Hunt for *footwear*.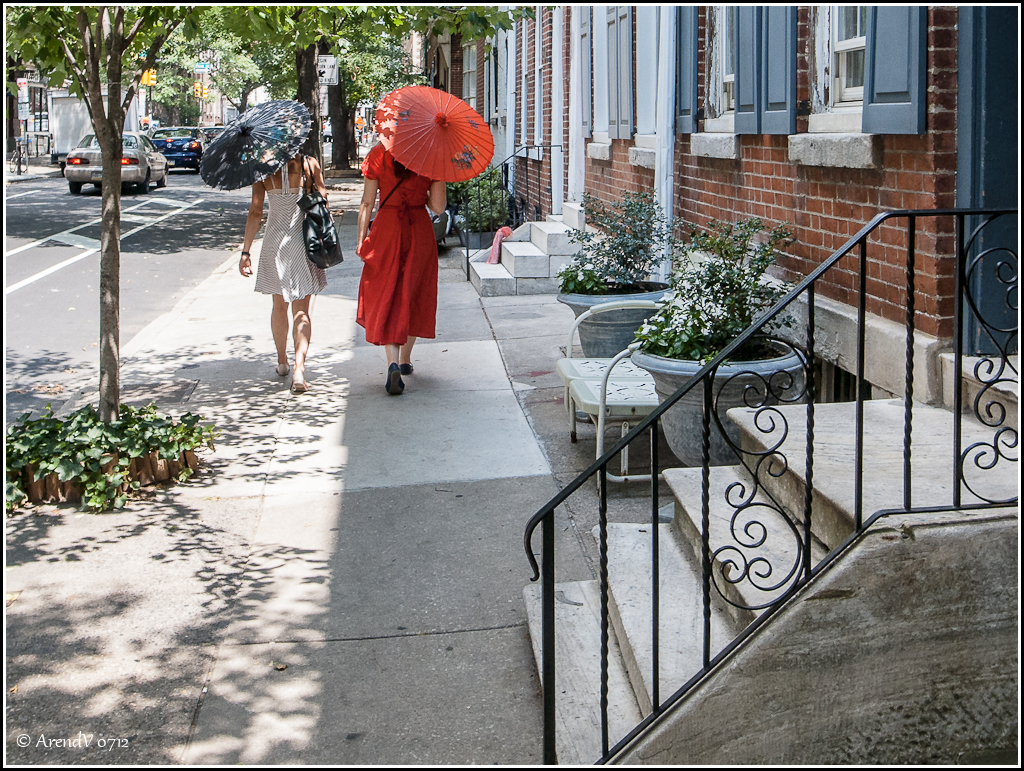
Hunted down at rect(383, 356, 410, 391).
